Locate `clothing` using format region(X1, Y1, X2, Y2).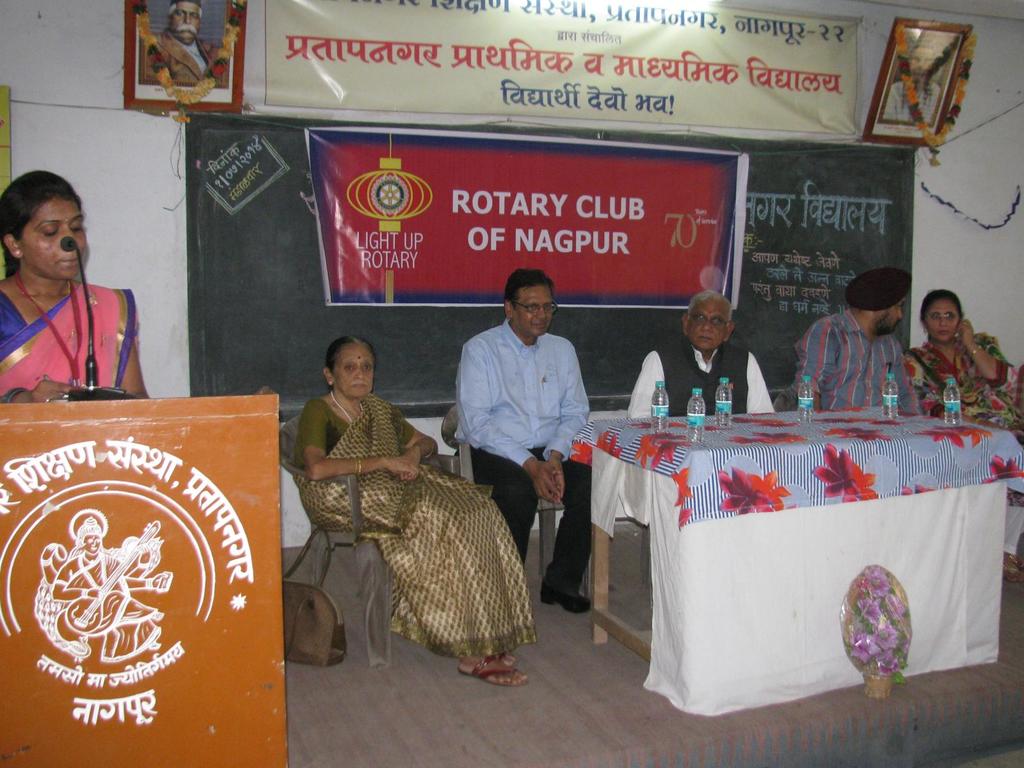
region(451, 310, 589, 593).
